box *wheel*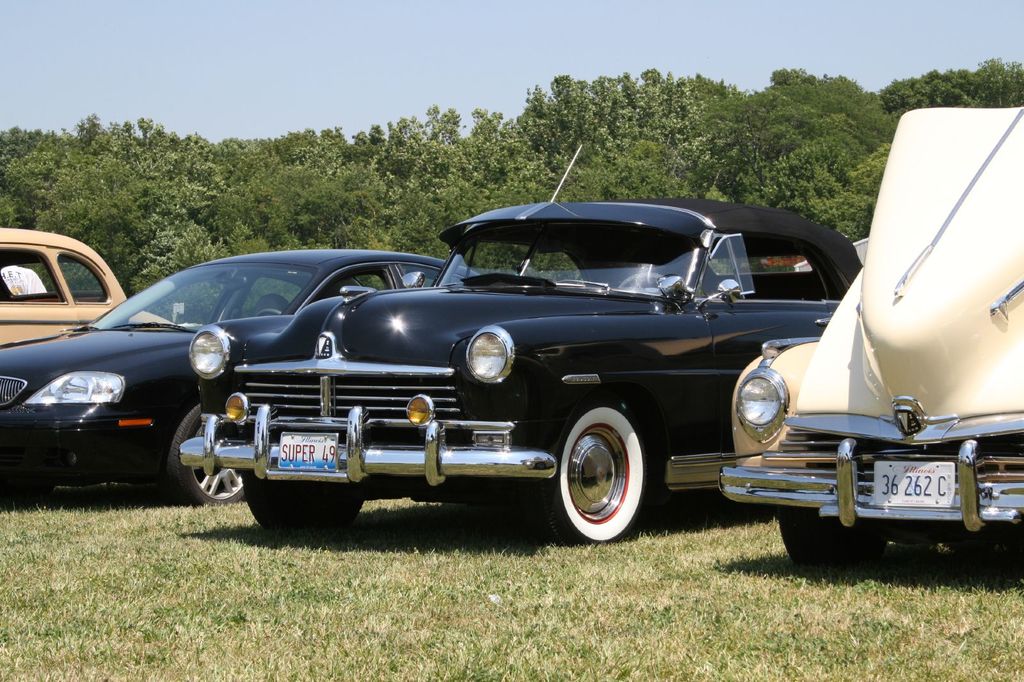
x1=546 y1=406 x2=660 y2=538
